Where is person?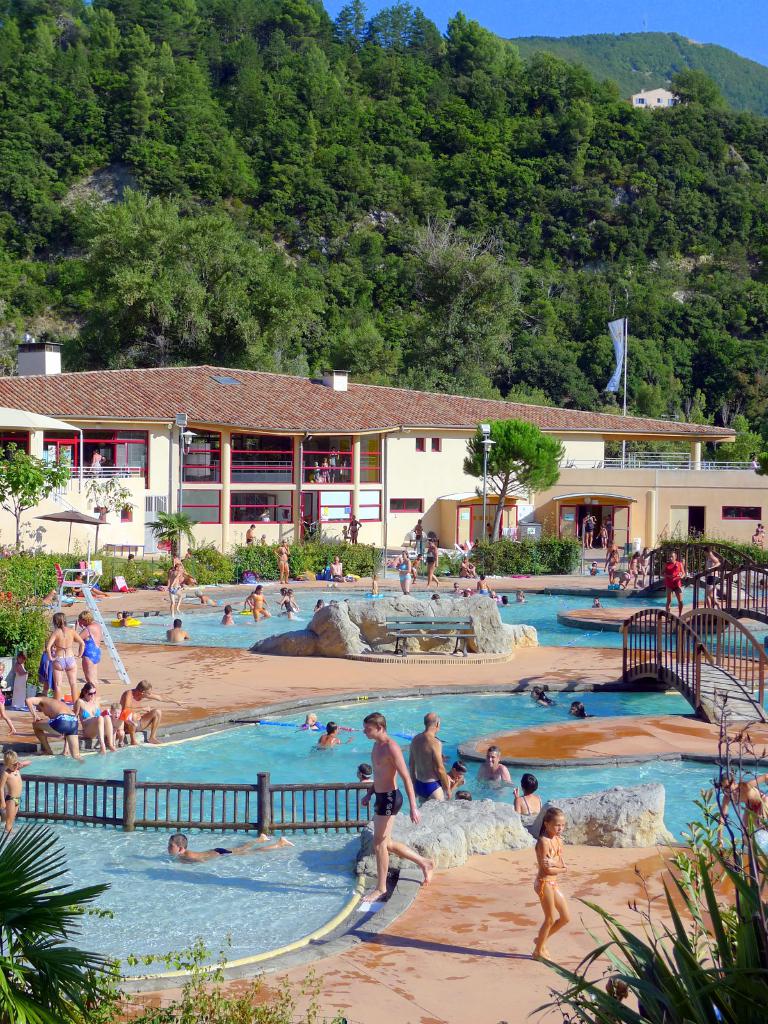
detection(40, 612, 90, 703).
